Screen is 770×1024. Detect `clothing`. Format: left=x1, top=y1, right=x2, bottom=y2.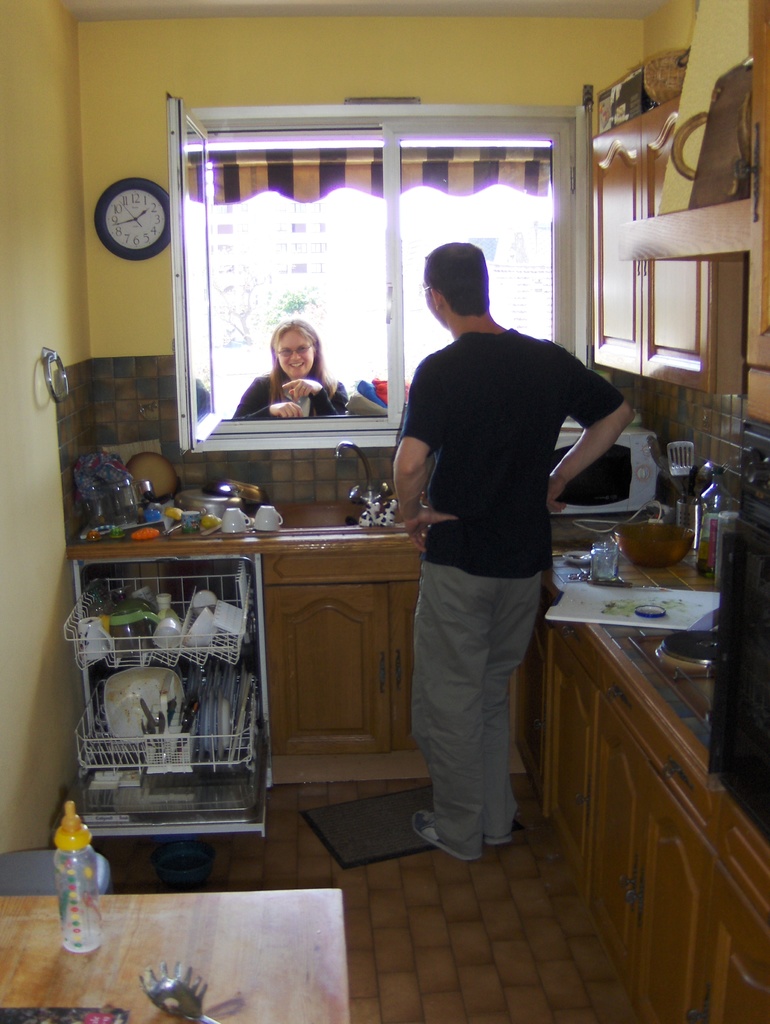
left=231, top=372, right=346, bottom=421.
